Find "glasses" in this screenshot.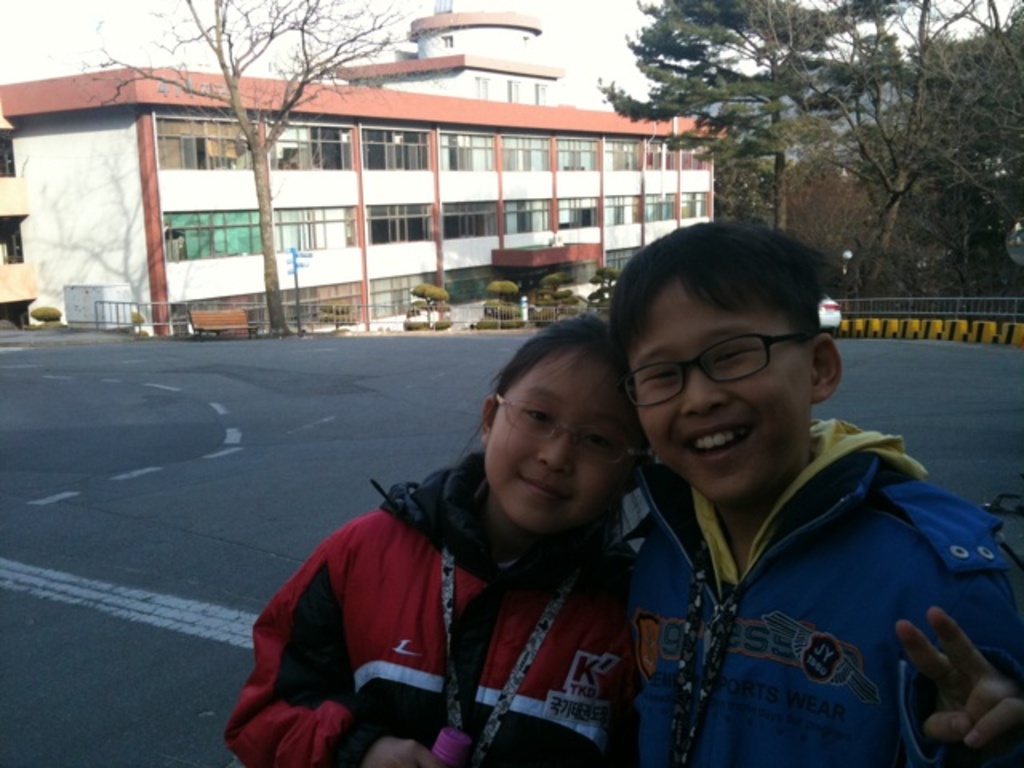
The bounding box for "glasses" is BBox(613, 333, 824, 410).
